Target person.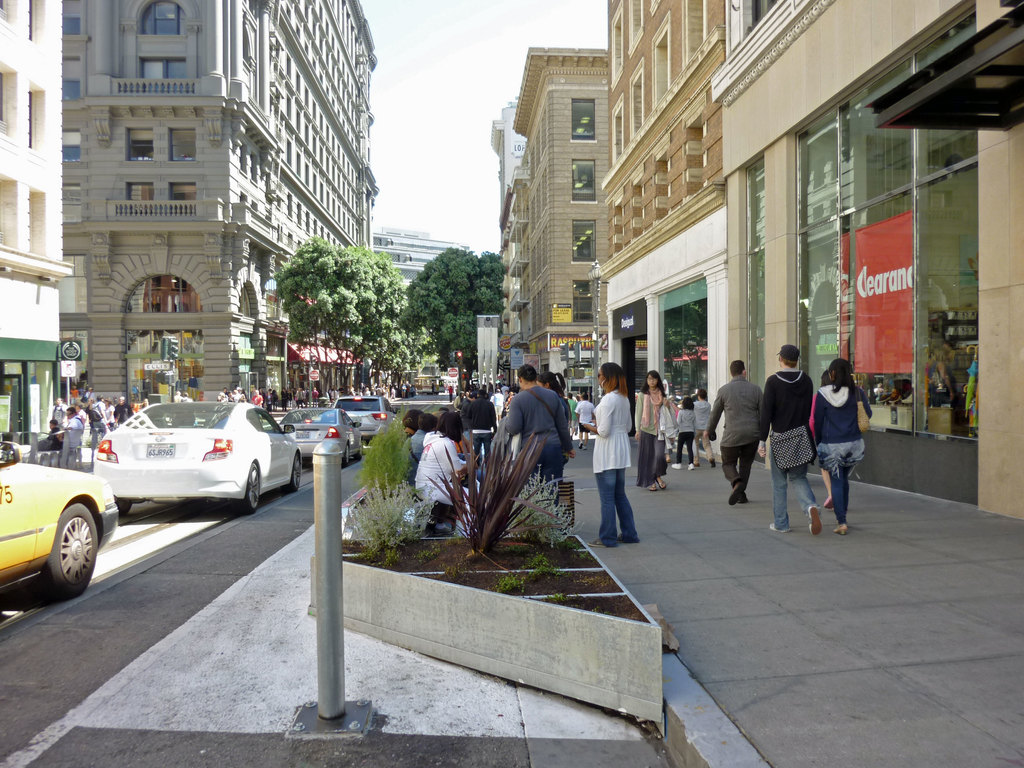
Target region: x1=632, y1=371, x2=675, y2=493.
